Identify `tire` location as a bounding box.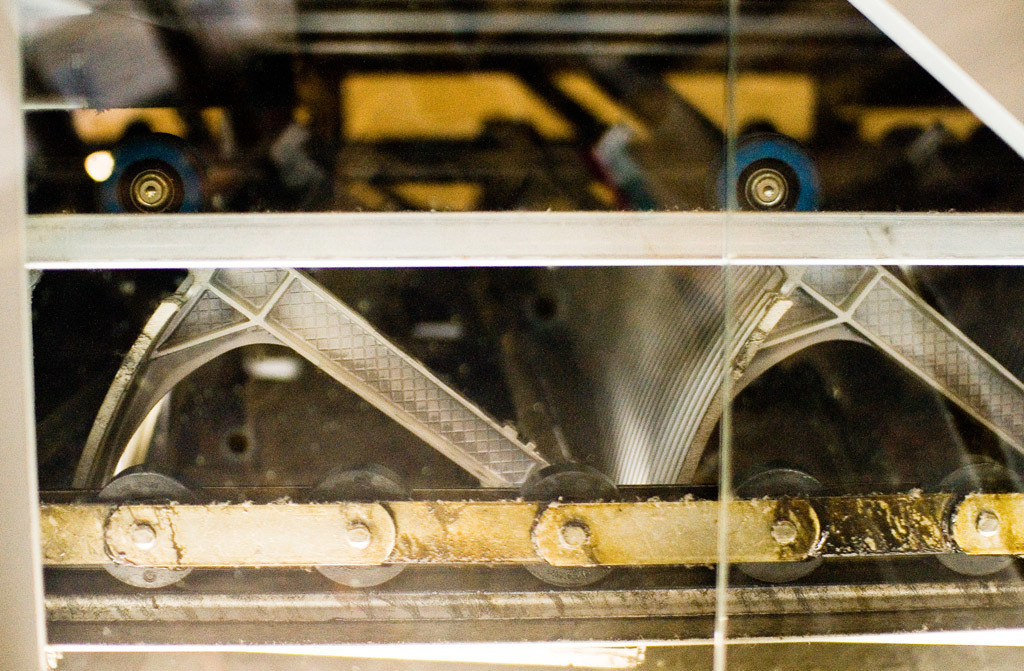
525,465,626,587.
